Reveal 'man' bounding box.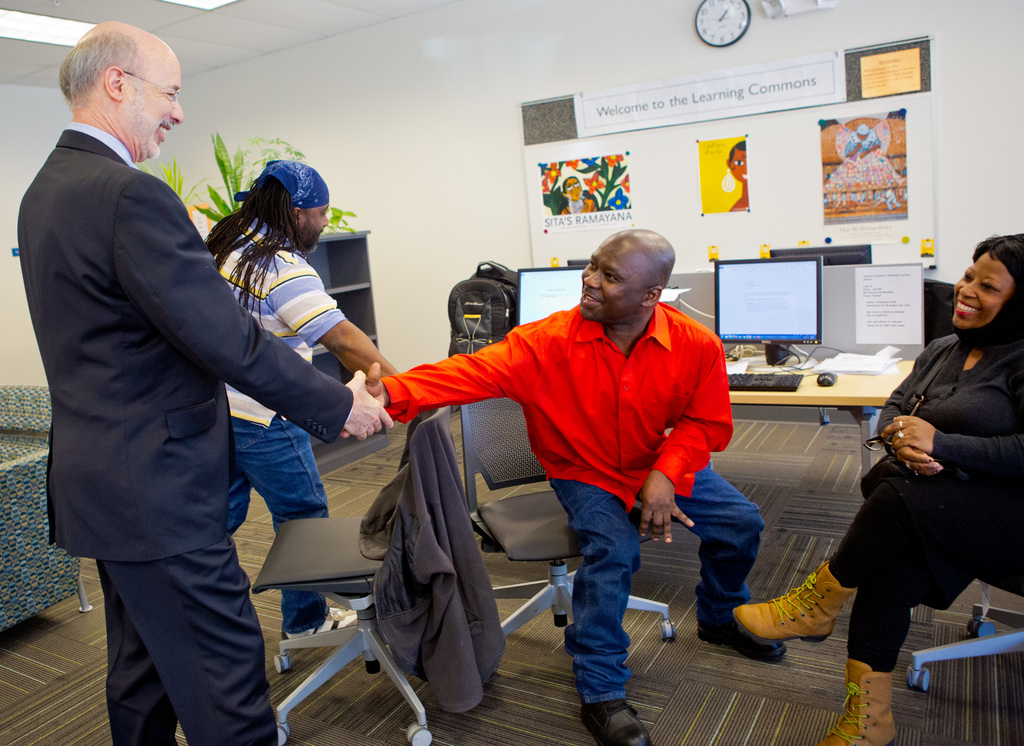
Revealed: select_region(337, 228, 787, 745).
